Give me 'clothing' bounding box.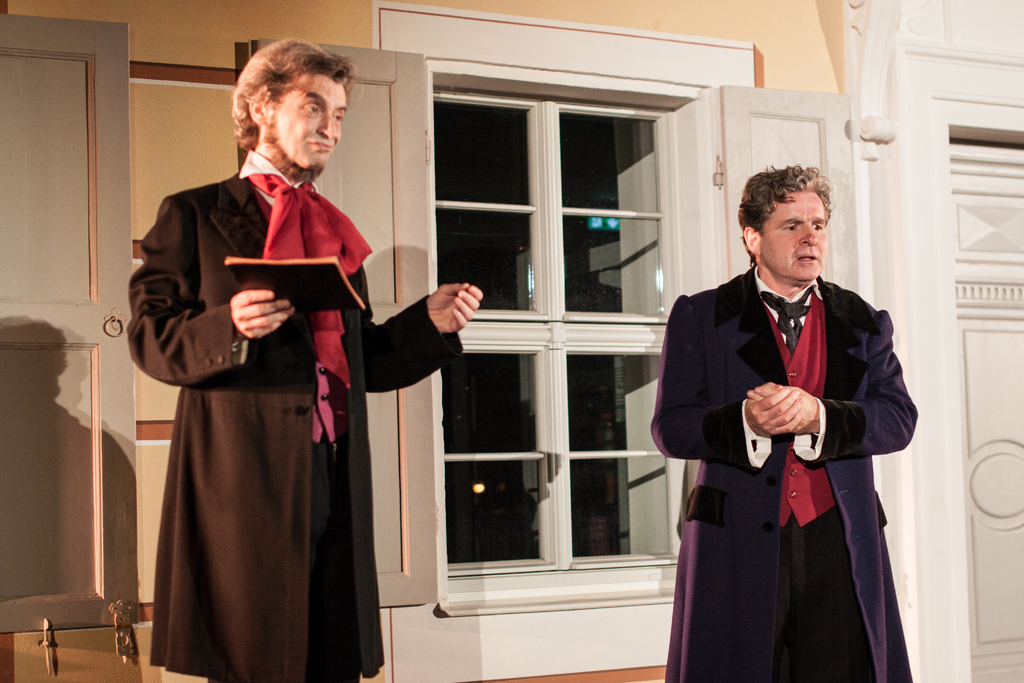
[left=120, top=126, right=372, bottom=682].
